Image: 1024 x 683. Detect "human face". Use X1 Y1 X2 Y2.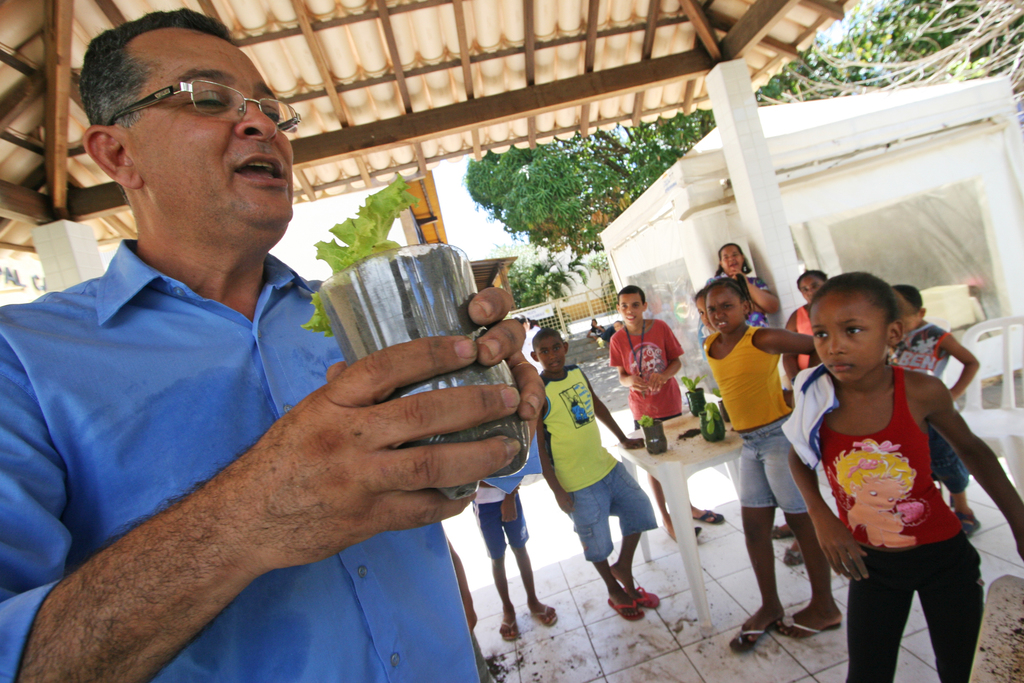
117 28 292 247.
